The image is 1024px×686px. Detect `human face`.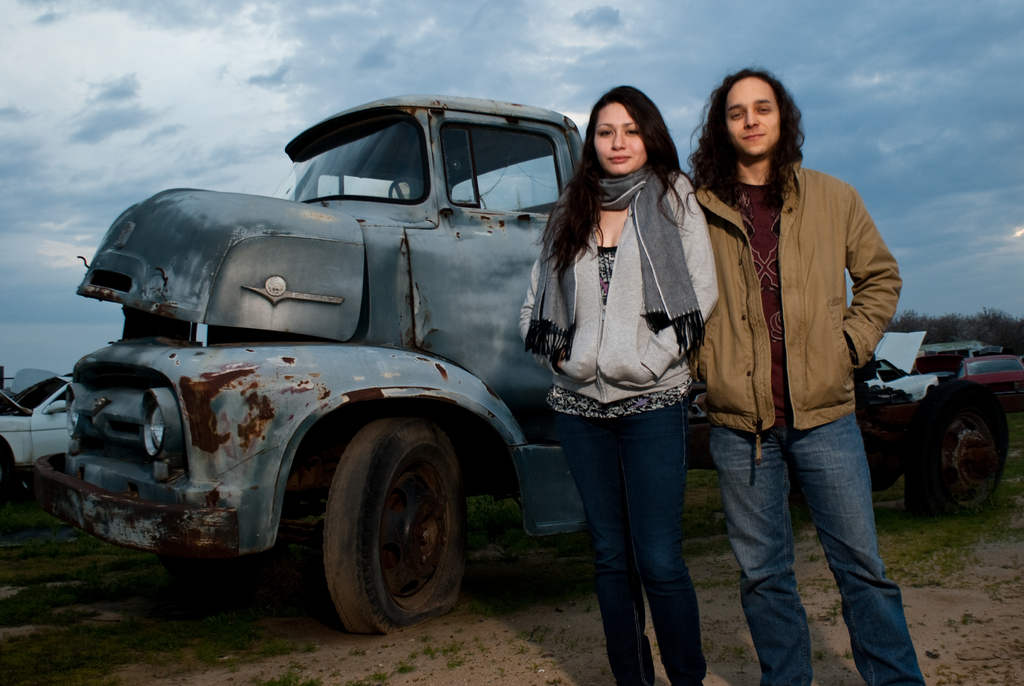
Detection: locate(723, 80, 780, 159).
